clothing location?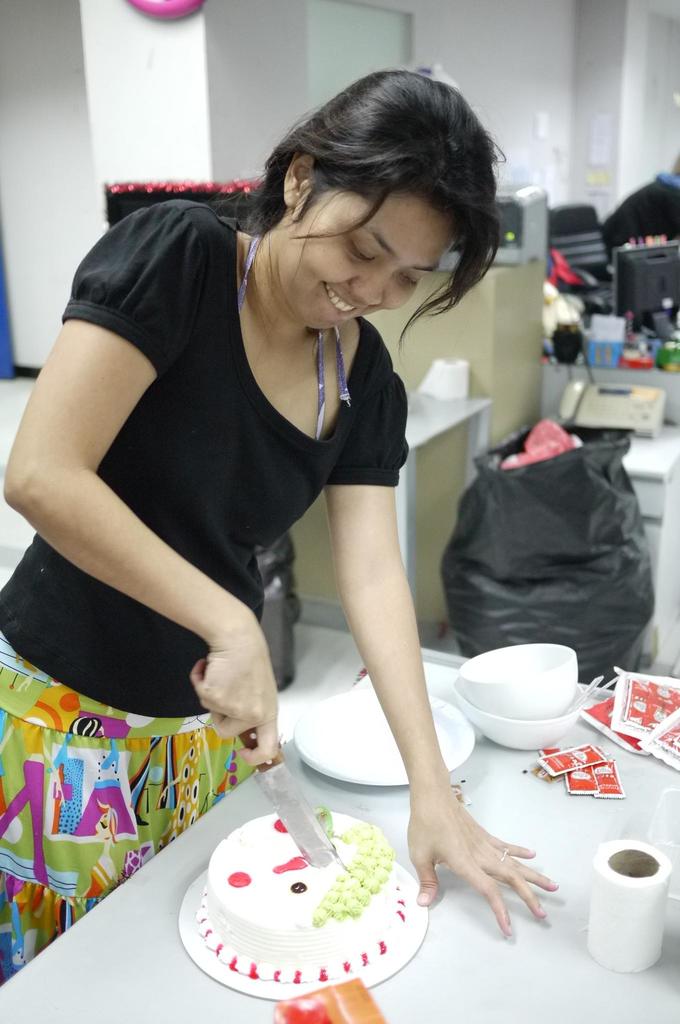
x1=34, y1=197, x2=396, y2=813
